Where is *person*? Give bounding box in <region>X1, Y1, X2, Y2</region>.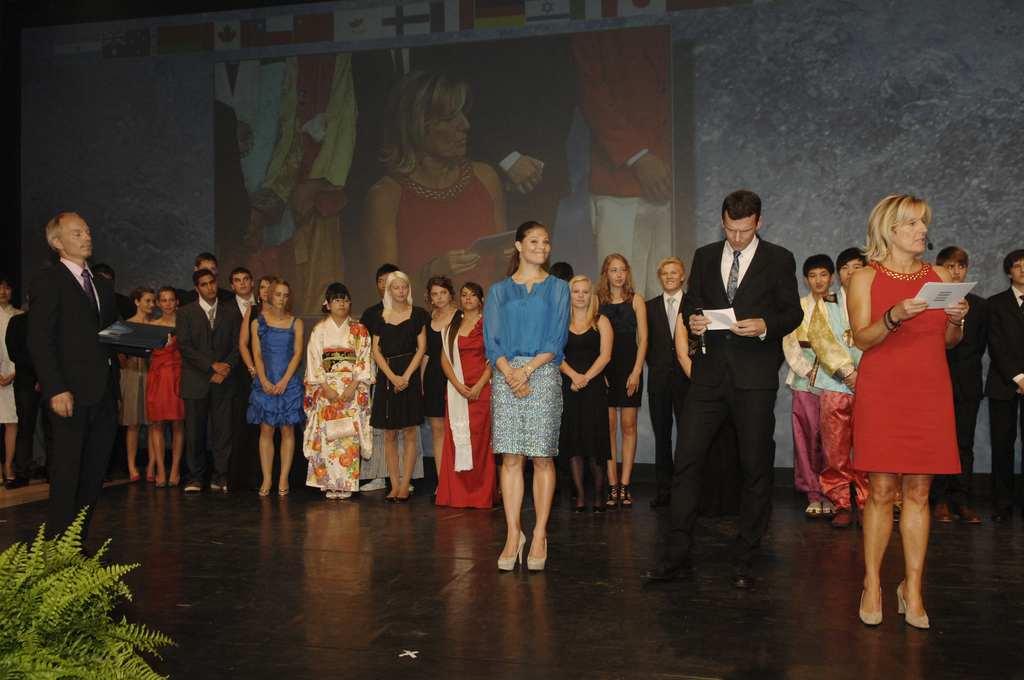
<region>370, 269, 416, 500</region>.
